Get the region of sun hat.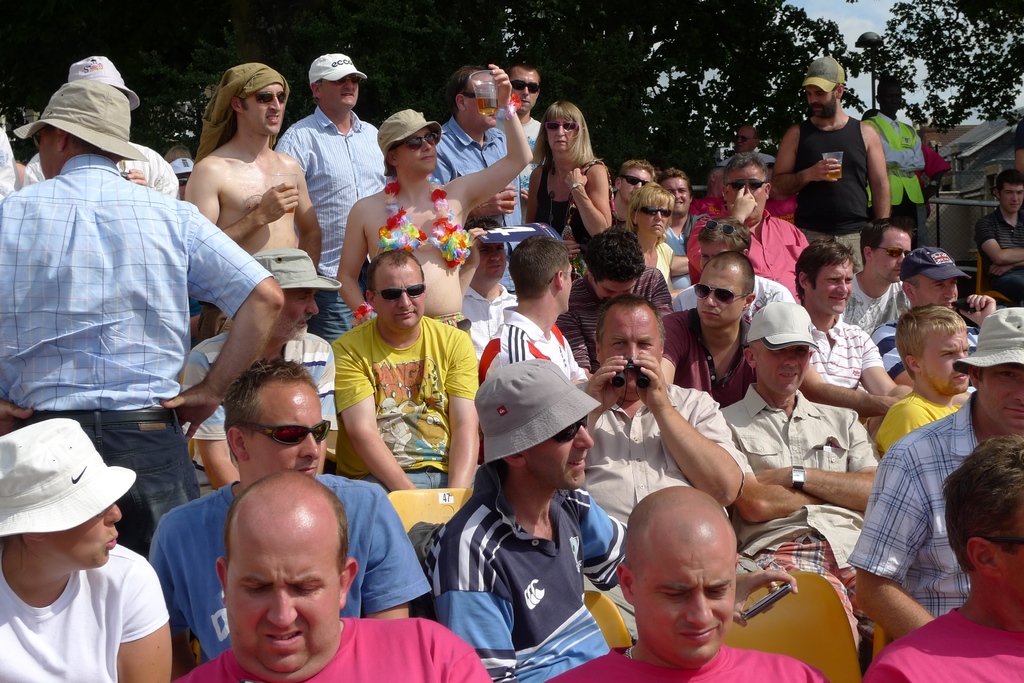
797:55:846:95.
